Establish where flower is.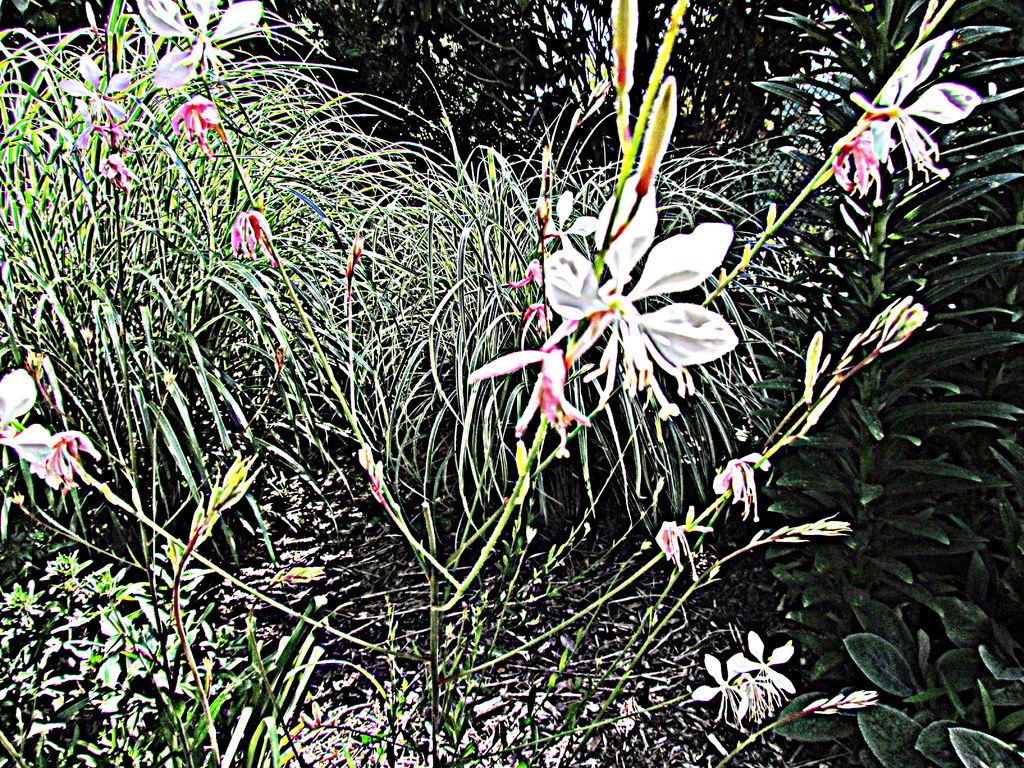
Established at crop(0, 368, 45, 470).
